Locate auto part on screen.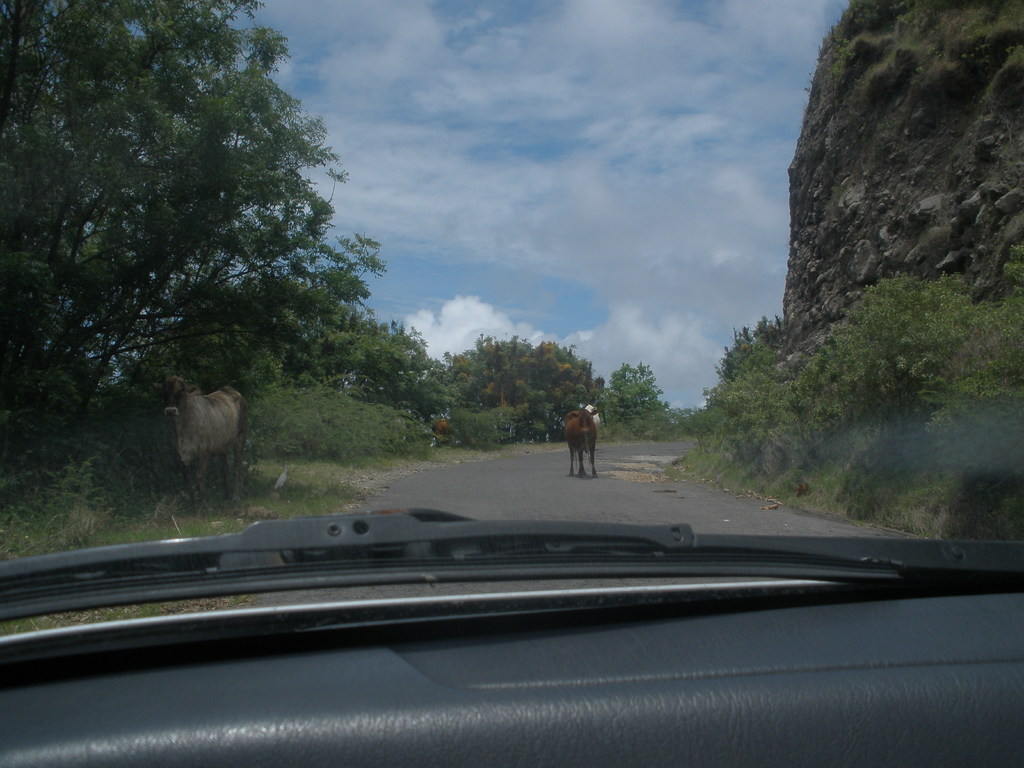
On screen at 0/582/1023/767.
